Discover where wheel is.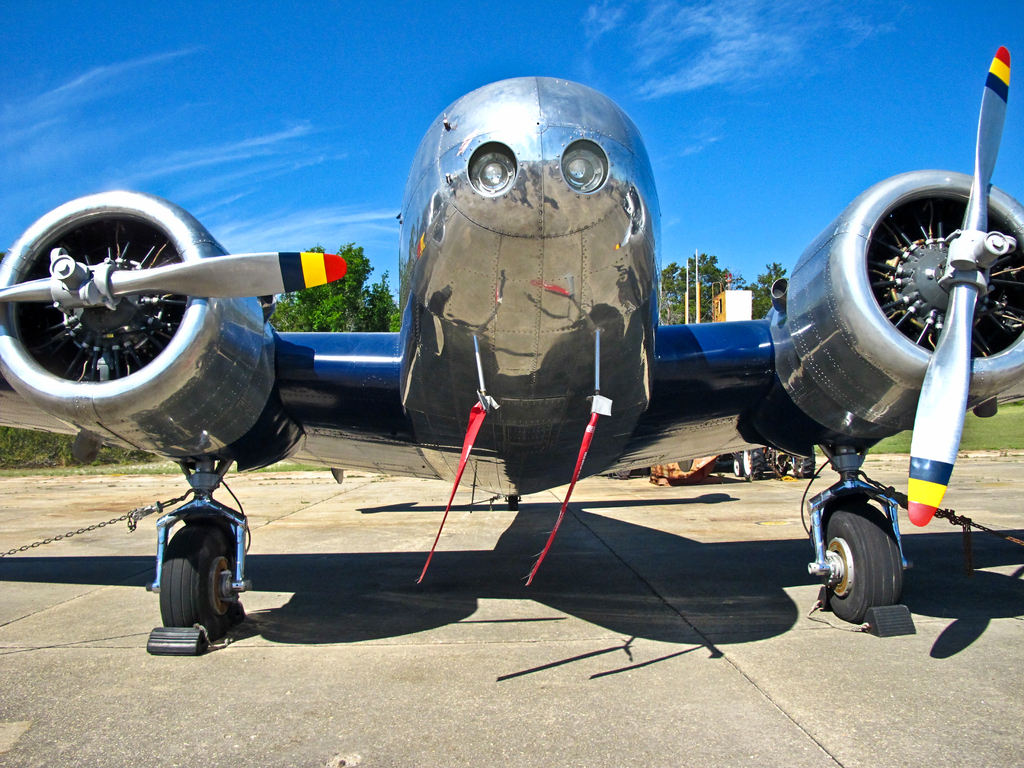
Discovered at box=[793, 445, 814, 477].
